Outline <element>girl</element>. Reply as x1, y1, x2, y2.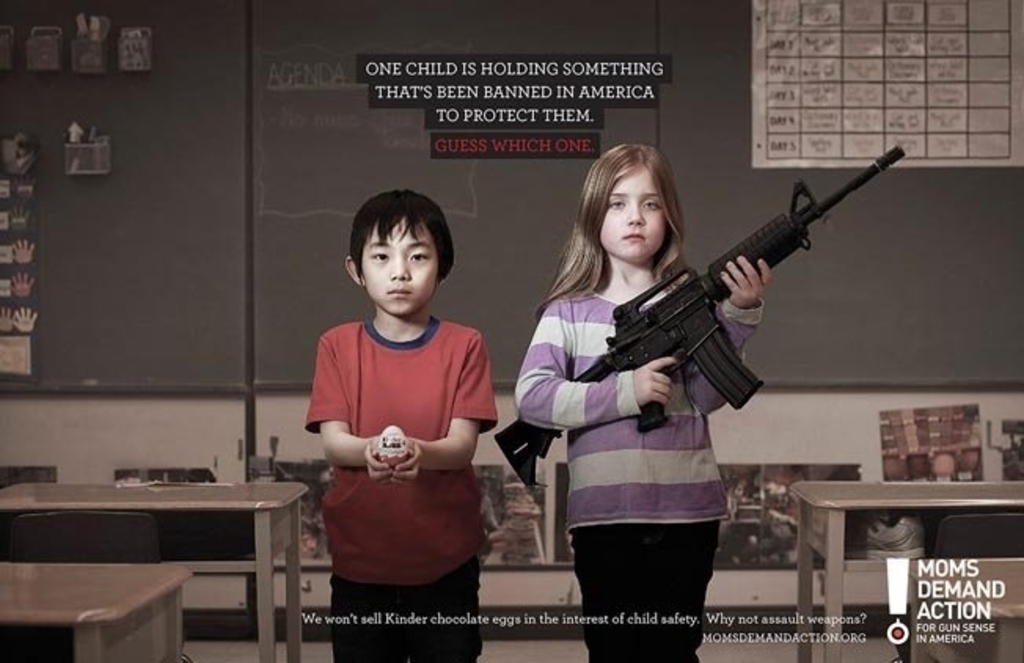
514, 146, 774, 661.
